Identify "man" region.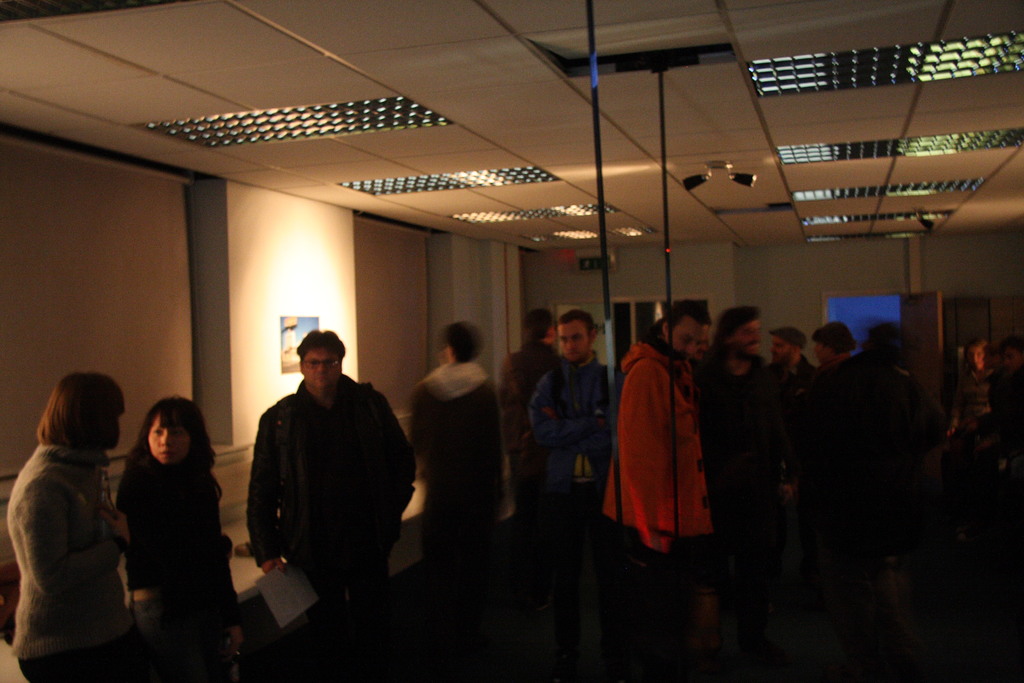
Region: rect(985, 332, 1023, 500).
